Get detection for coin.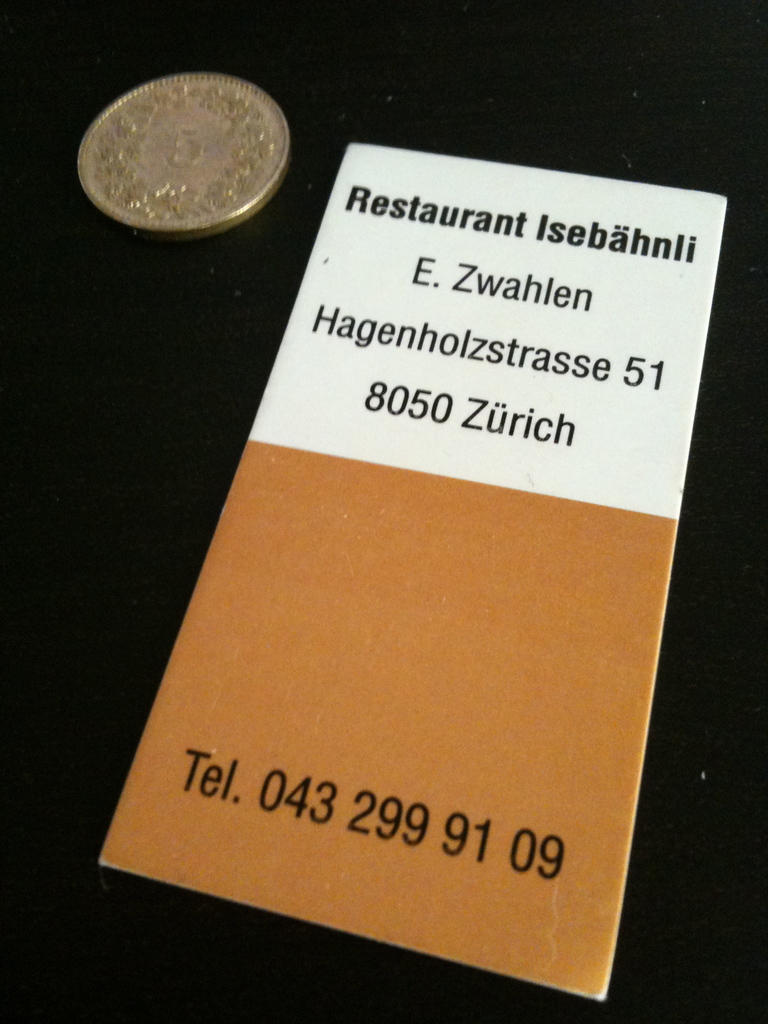
Detection: box=[72, 63, 291, 245].
